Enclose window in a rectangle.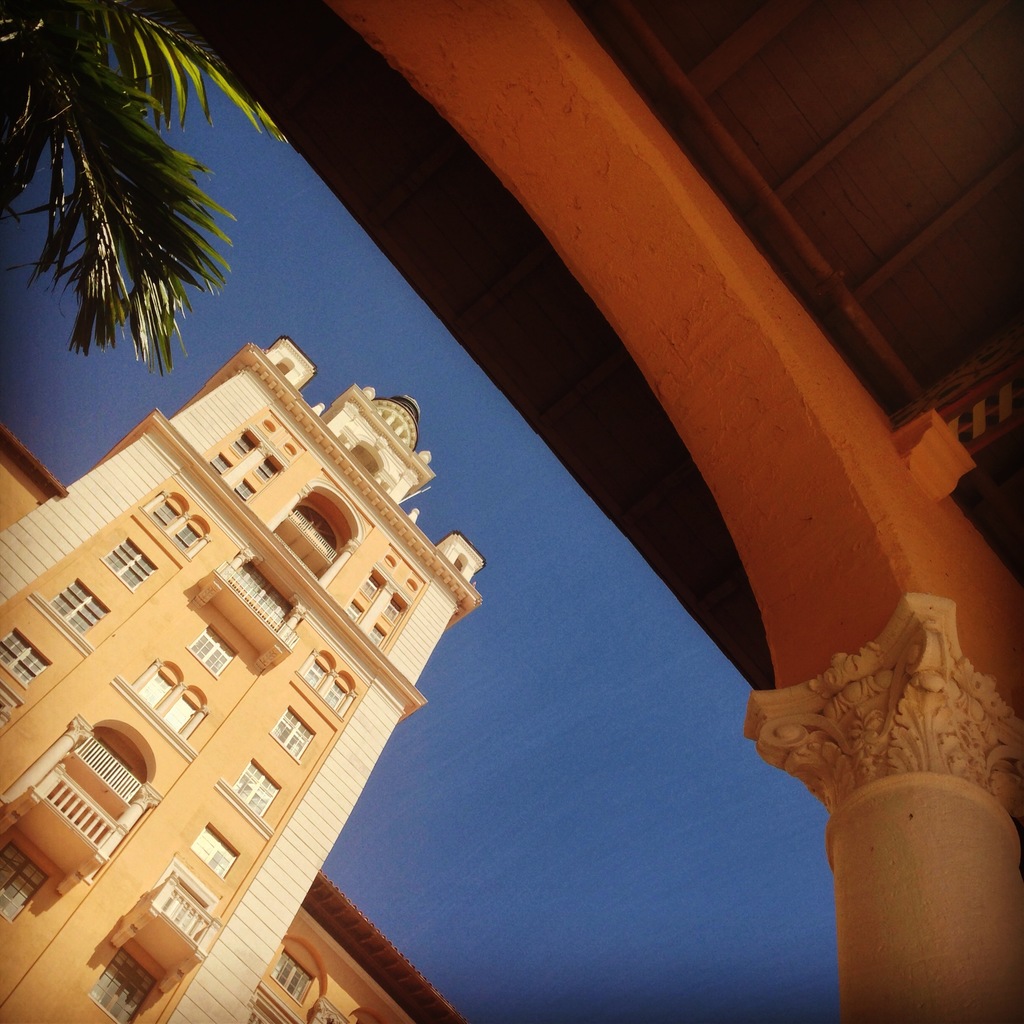
left=188, top=623, right=232, bottom=679.
